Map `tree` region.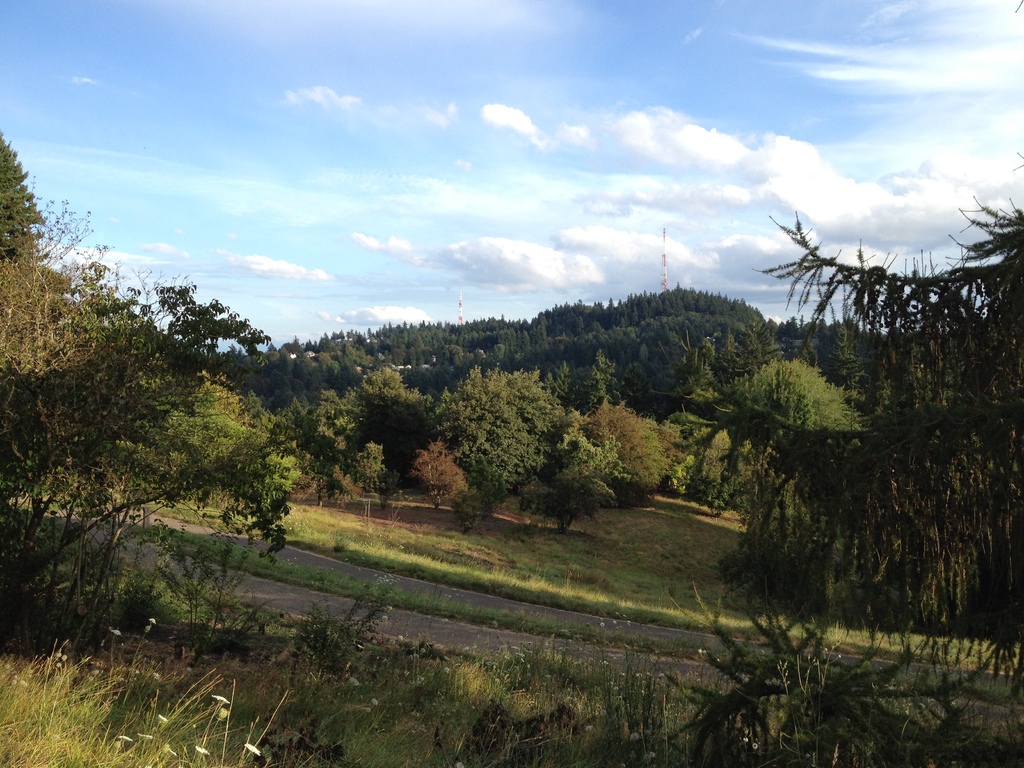
Mapped to (x1=337, y1=440, x2=396, y2=525).
